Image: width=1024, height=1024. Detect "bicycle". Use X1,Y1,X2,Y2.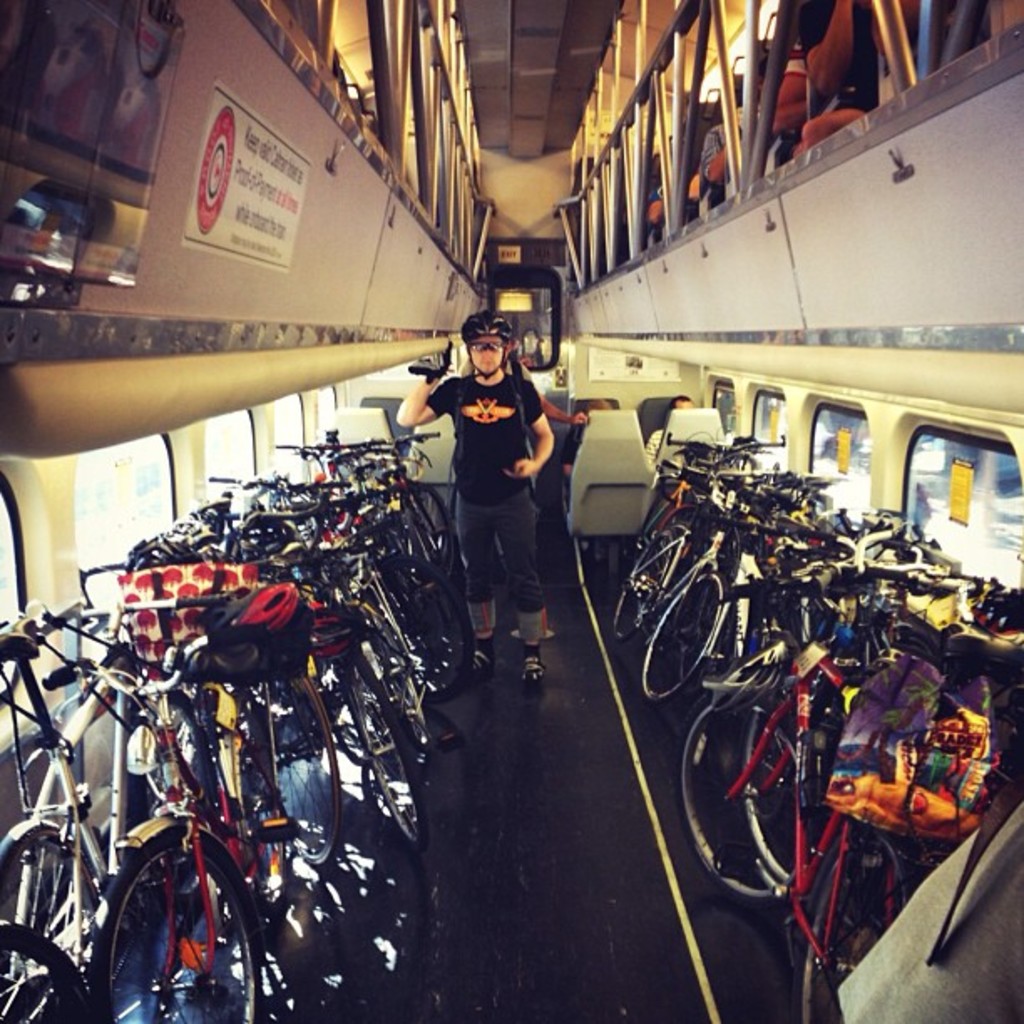
316,505,425,873.
